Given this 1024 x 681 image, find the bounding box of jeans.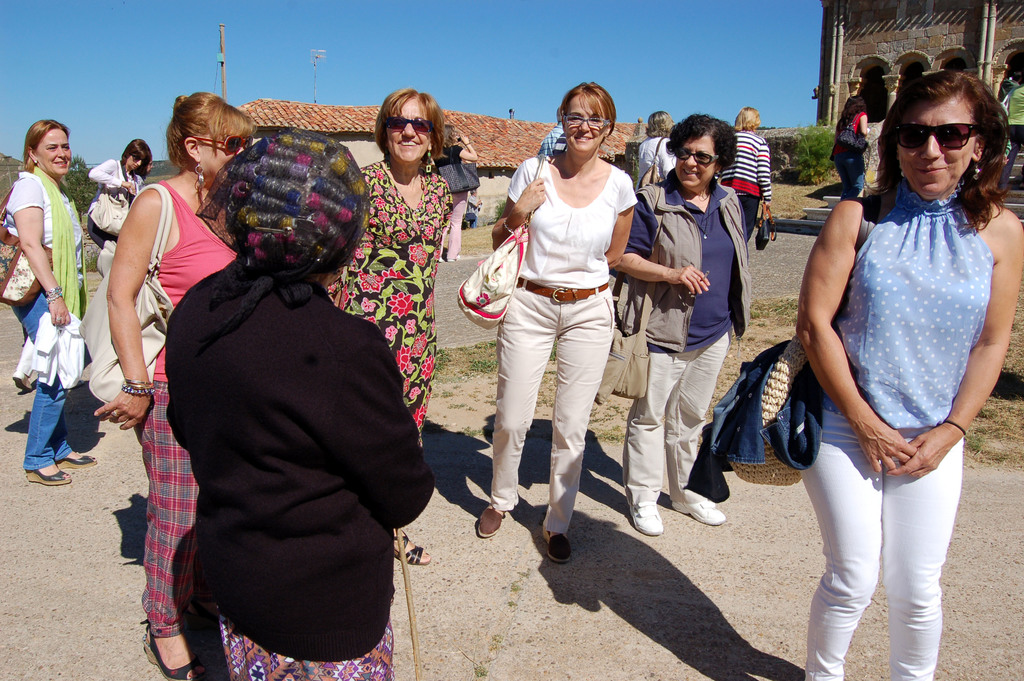
[x1=12, y1=289, x2=77, y2=471].
